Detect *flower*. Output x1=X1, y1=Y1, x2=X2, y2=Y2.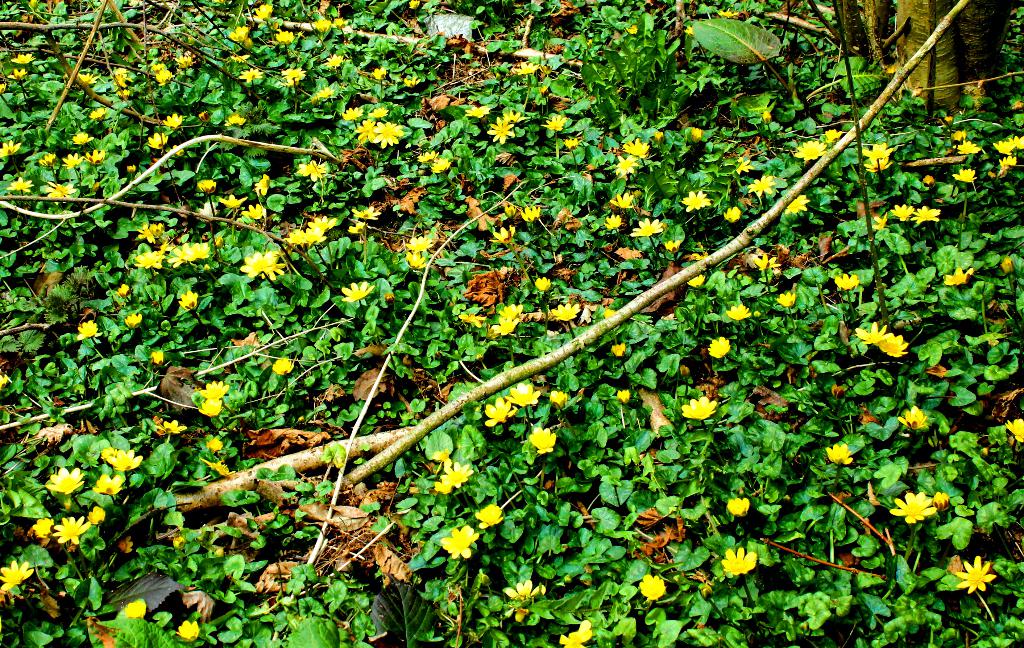
x1=749, y1=173, x2=777, y2=197.
